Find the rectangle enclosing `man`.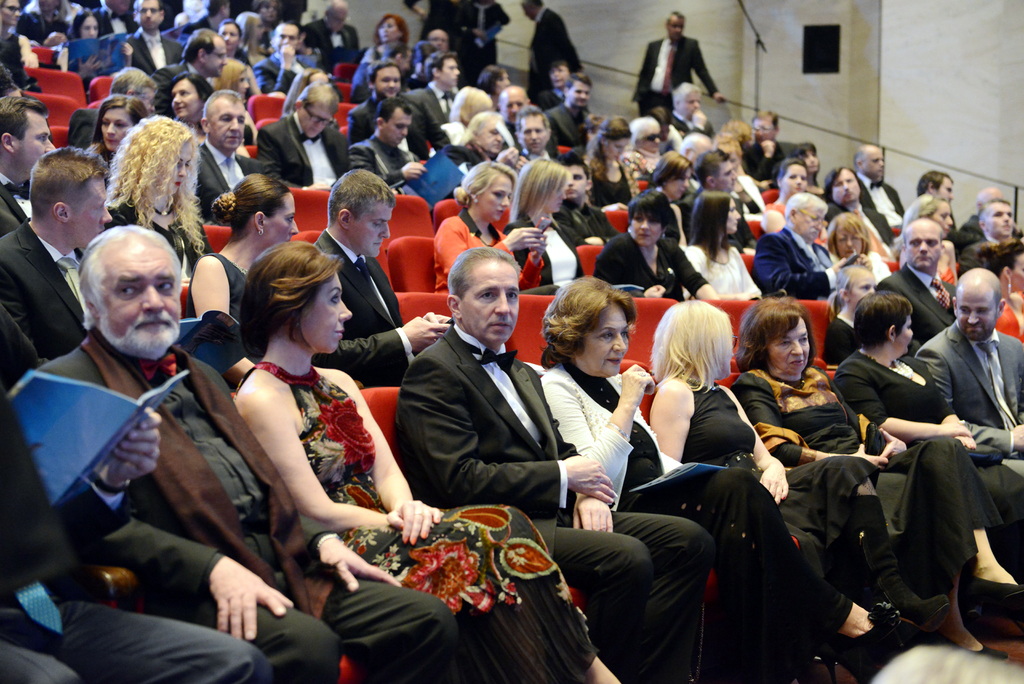
[868,213,967,336].
